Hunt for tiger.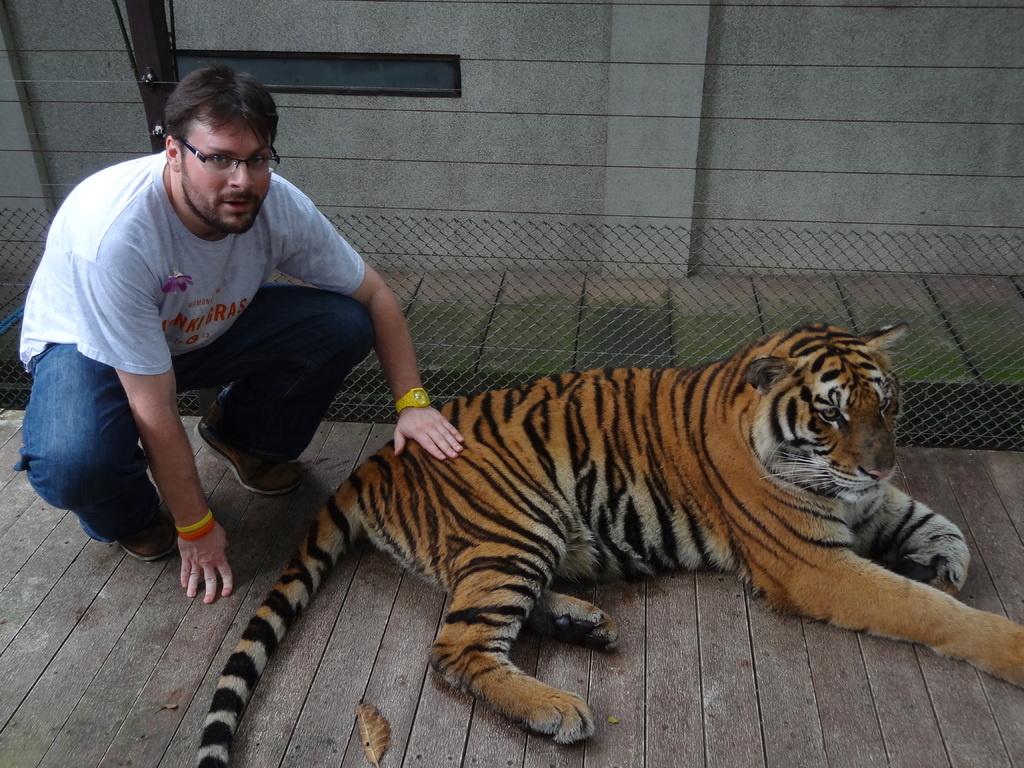
Hunted down at [x1=193, y1=316, x2=1023, y2=767].
